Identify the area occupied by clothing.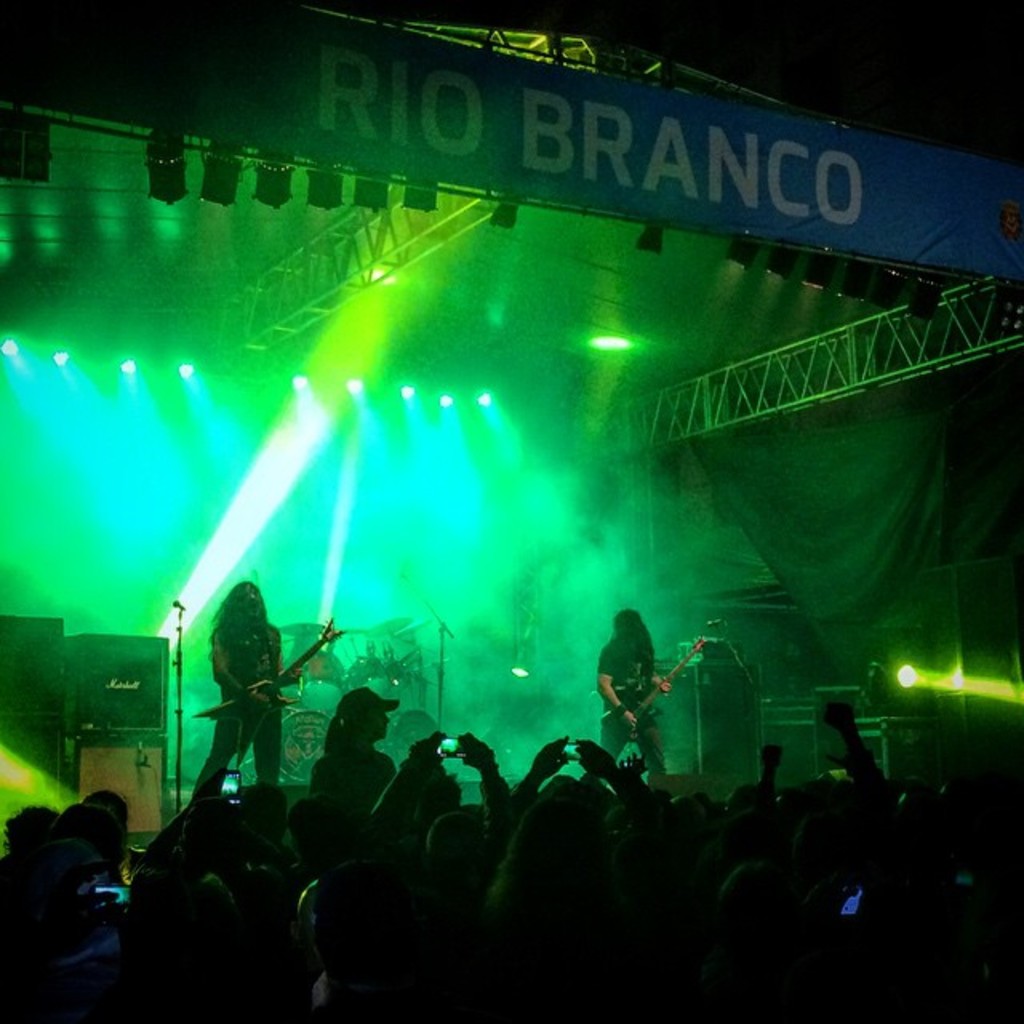
Area: l=594, t=640, r=664, b=798.
